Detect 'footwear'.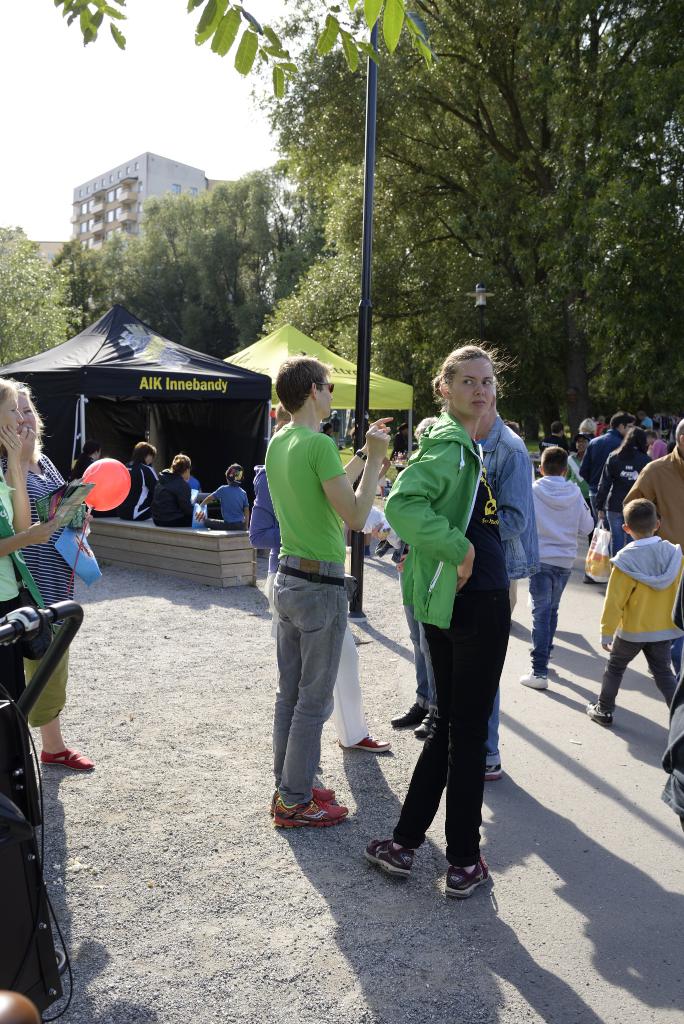
Detected at x1=38, y1=746, x2=93, y2=772.
